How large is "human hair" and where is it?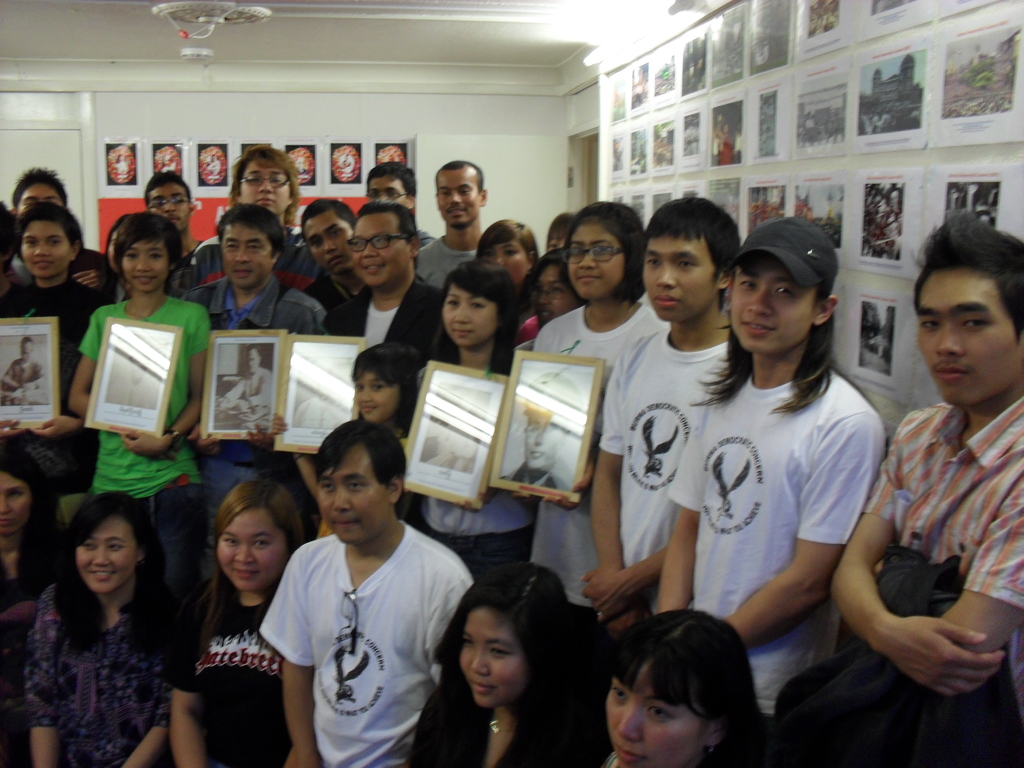
Bounding box: rect(314, 416, 410, 502).
